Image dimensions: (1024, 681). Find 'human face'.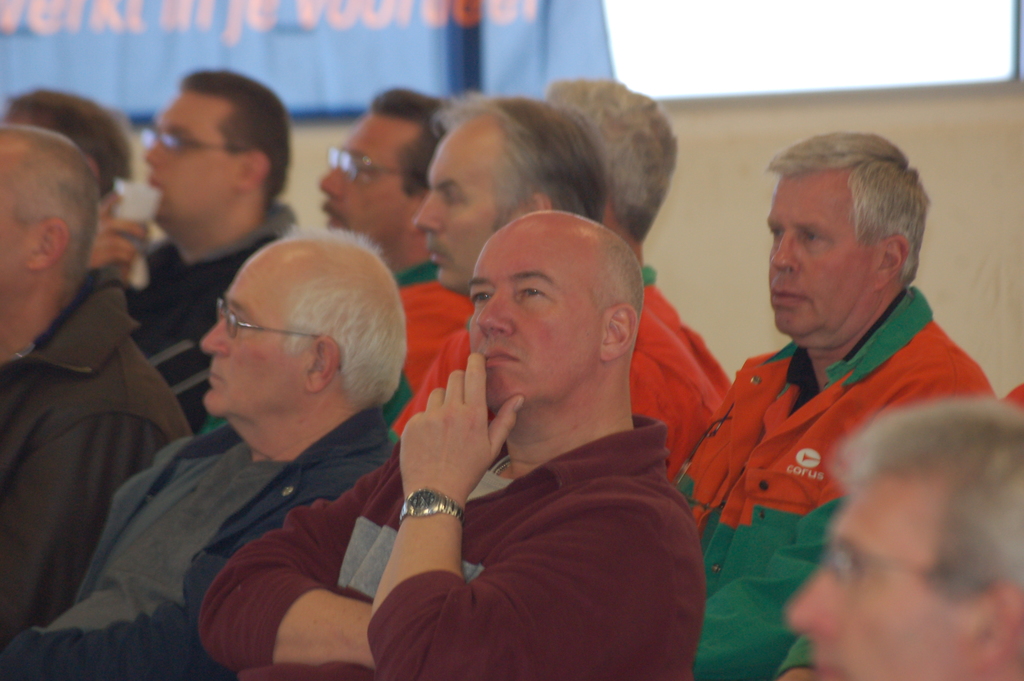
(781, 488, 956, 677).
